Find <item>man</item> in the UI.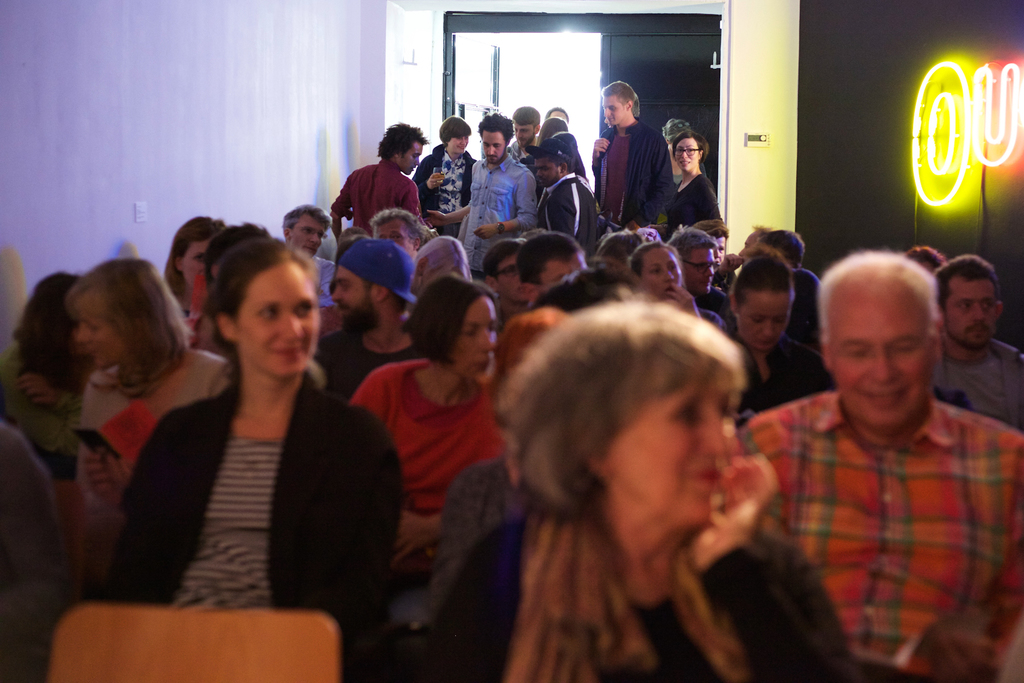
UI element at bbox=(502, 108, 550, 185).
